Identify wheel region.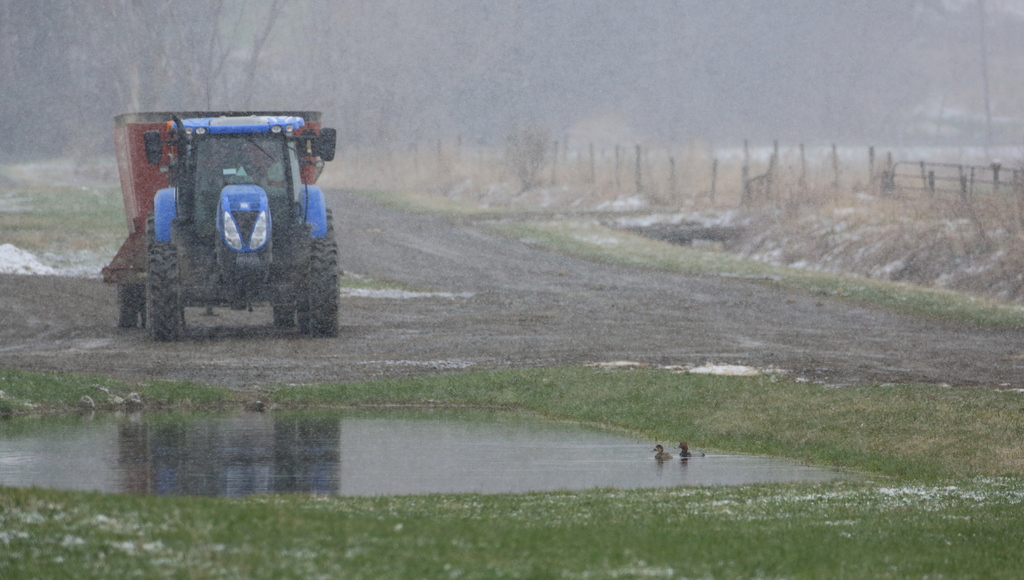
Region: locate(293, 198, 340, 342).
